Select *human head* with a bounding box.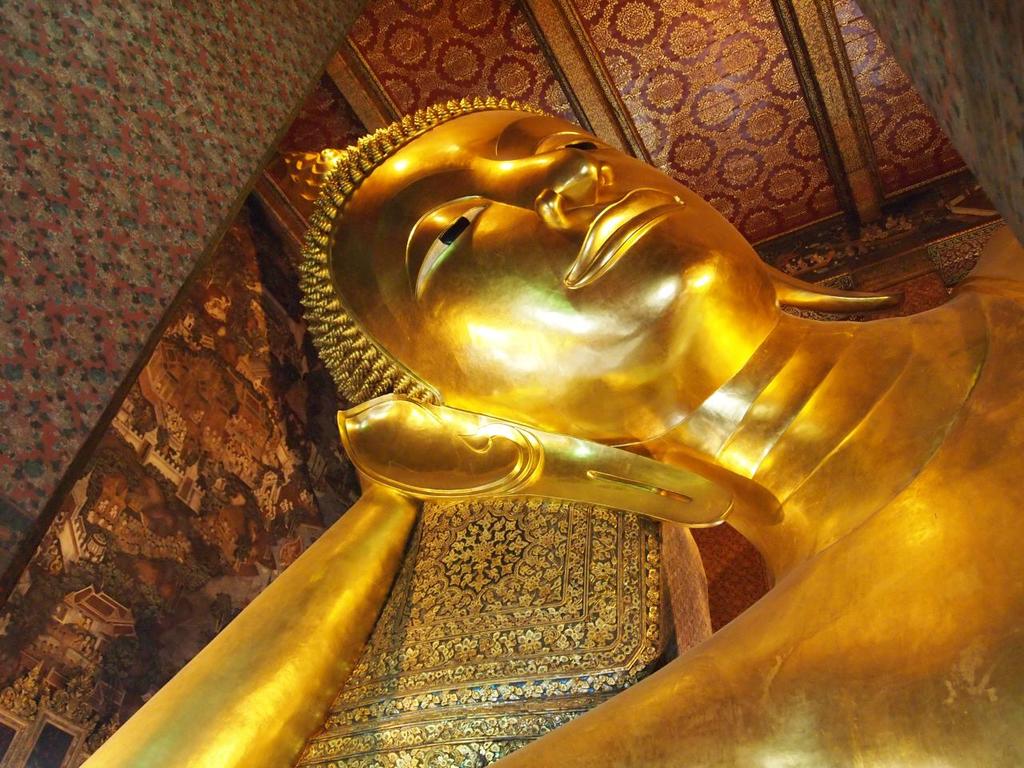
l=353, t=144, r=851, b=480.
